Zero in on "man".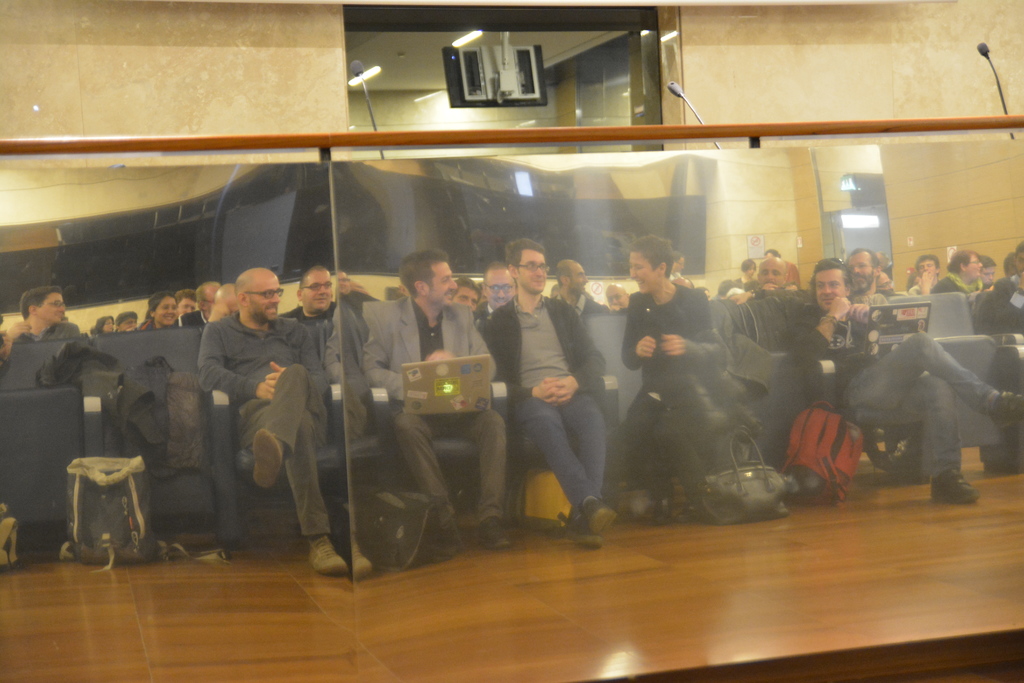
Zeroed in: BBox(610, 233, 723, 525).
